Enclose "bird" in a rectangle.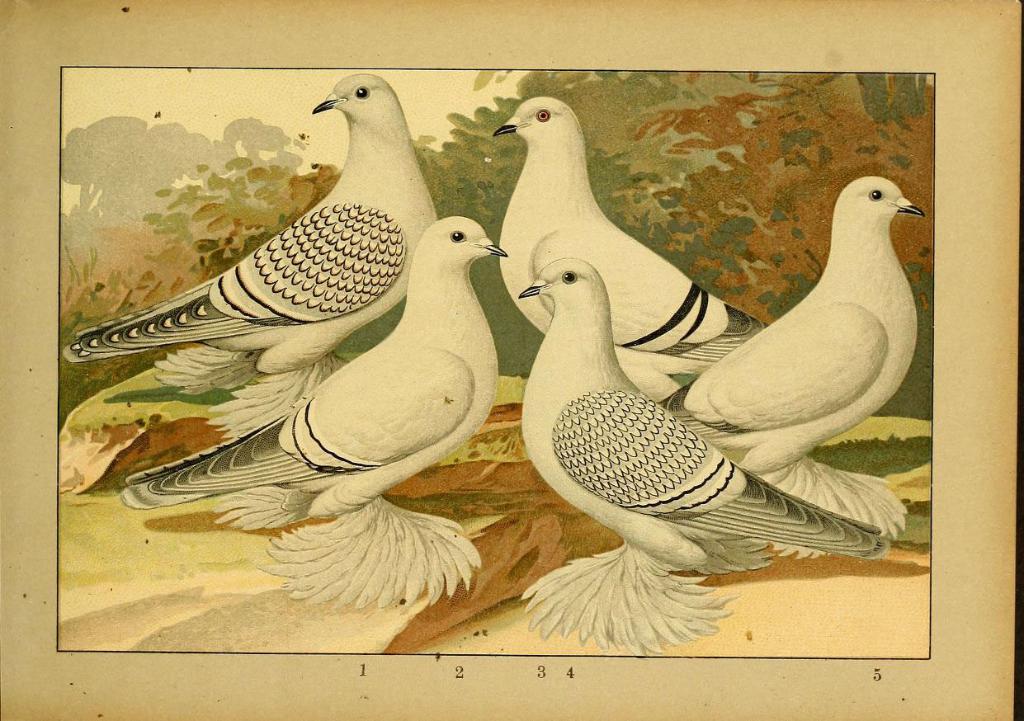
484, 85, 776, 411.
